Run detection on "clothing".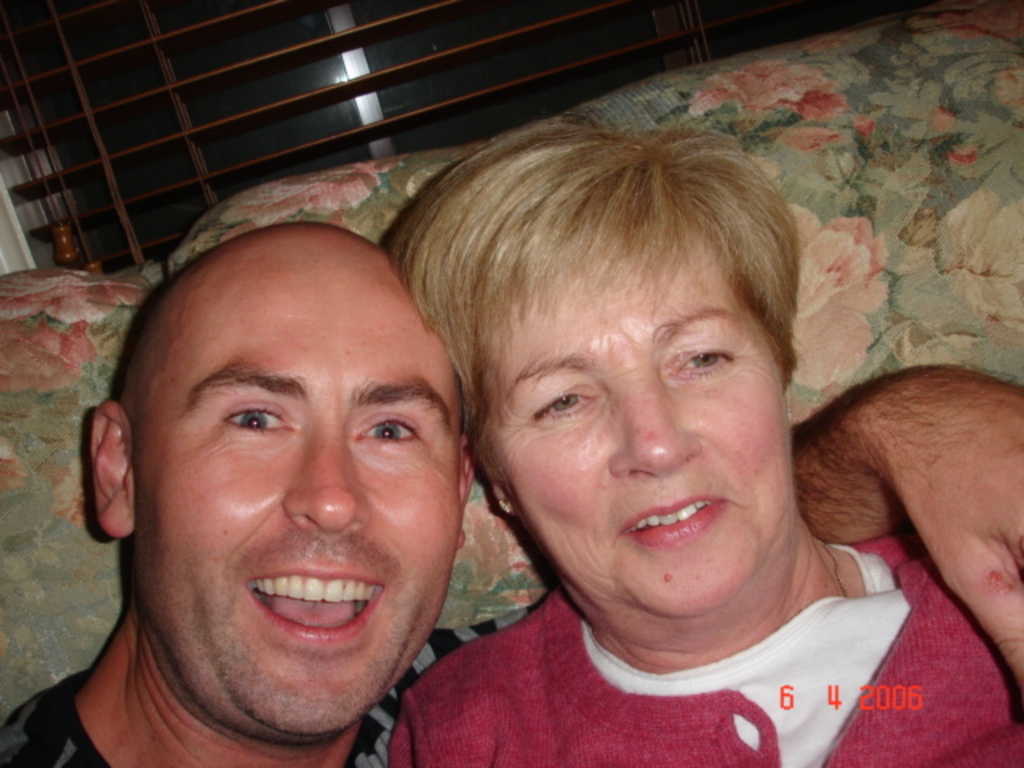
Result: crop(0, 605, 538, 766).
